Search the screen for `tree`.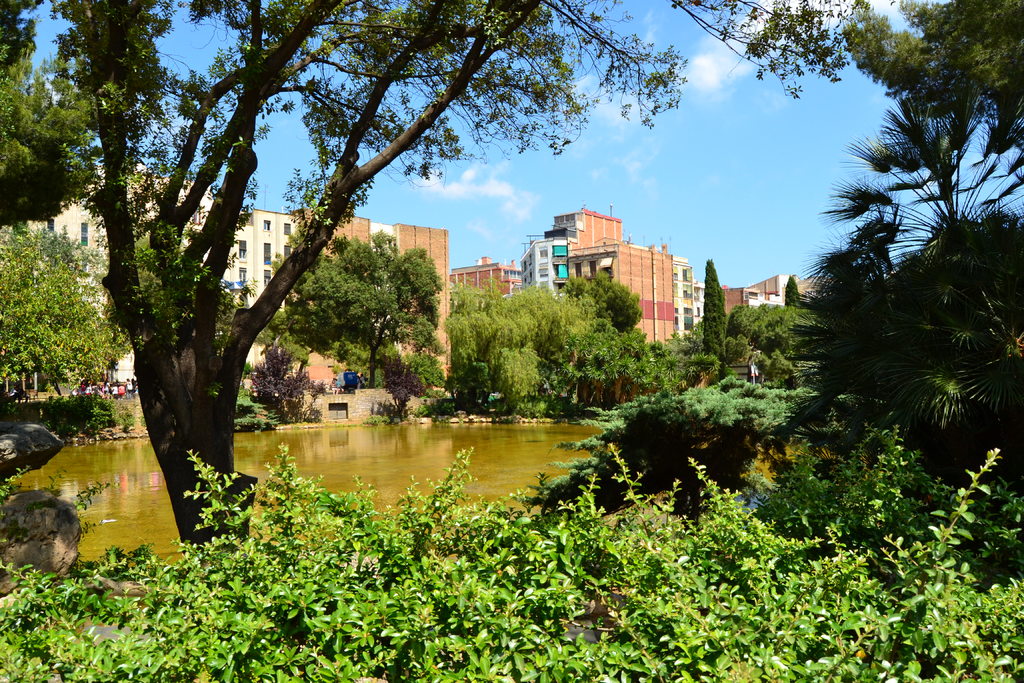
Found at [left=29, top=15, right=797, bottom=508].
